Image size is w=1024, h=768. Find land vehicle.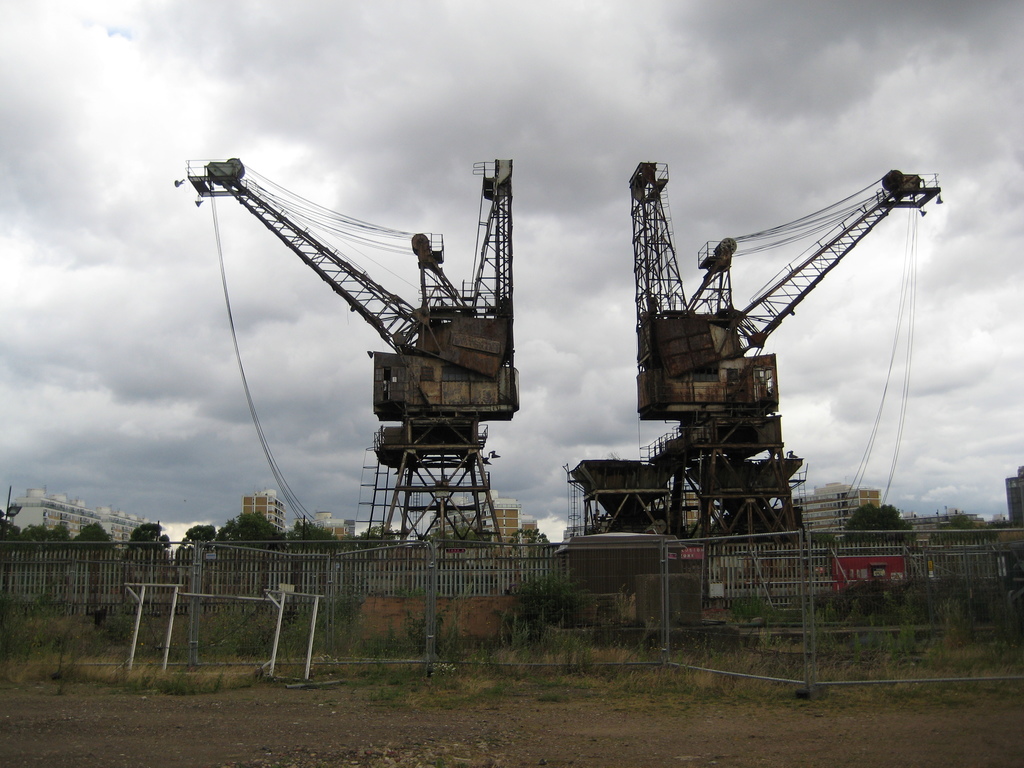
(x1=552, y1=529, x2=686, y2=627).
